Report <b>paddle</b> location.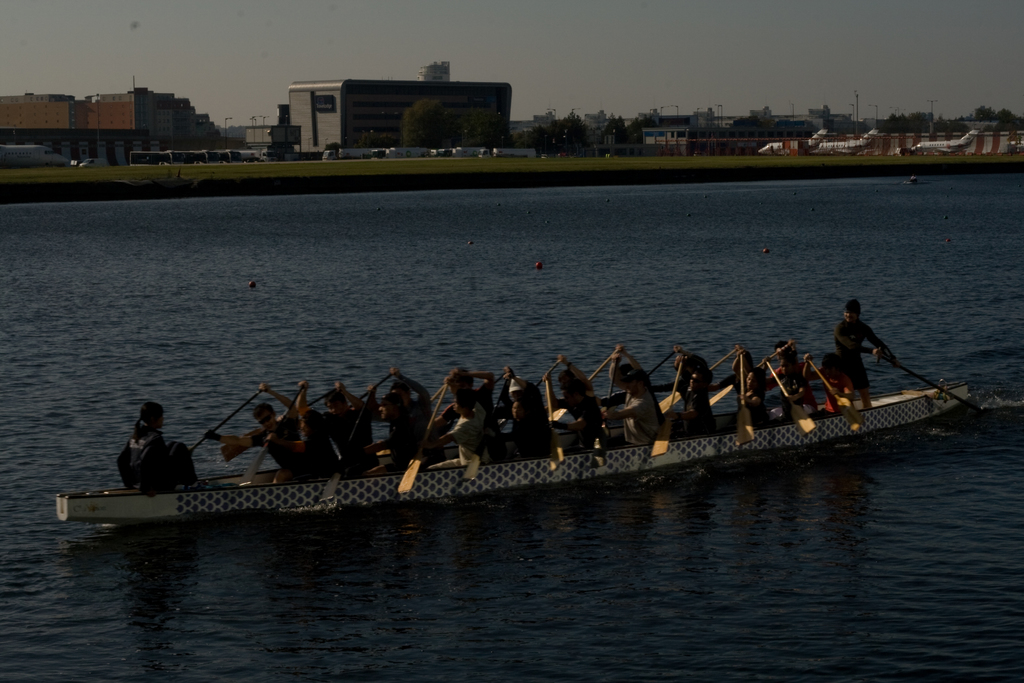
Report: box=[321, 392, 371, 501].
